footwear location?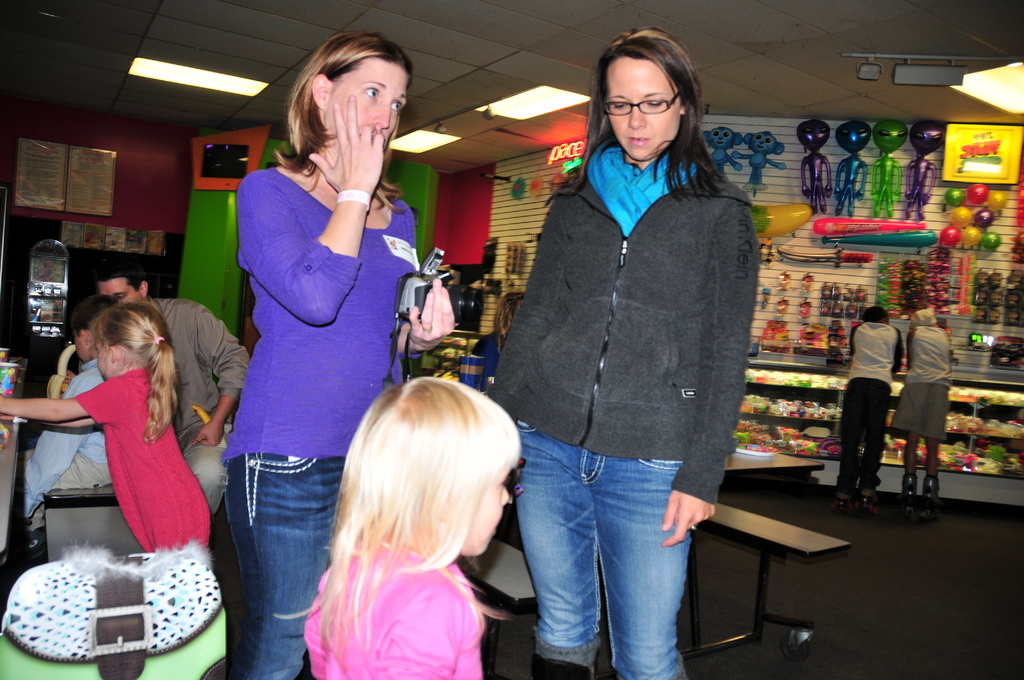
822:494:847:513
